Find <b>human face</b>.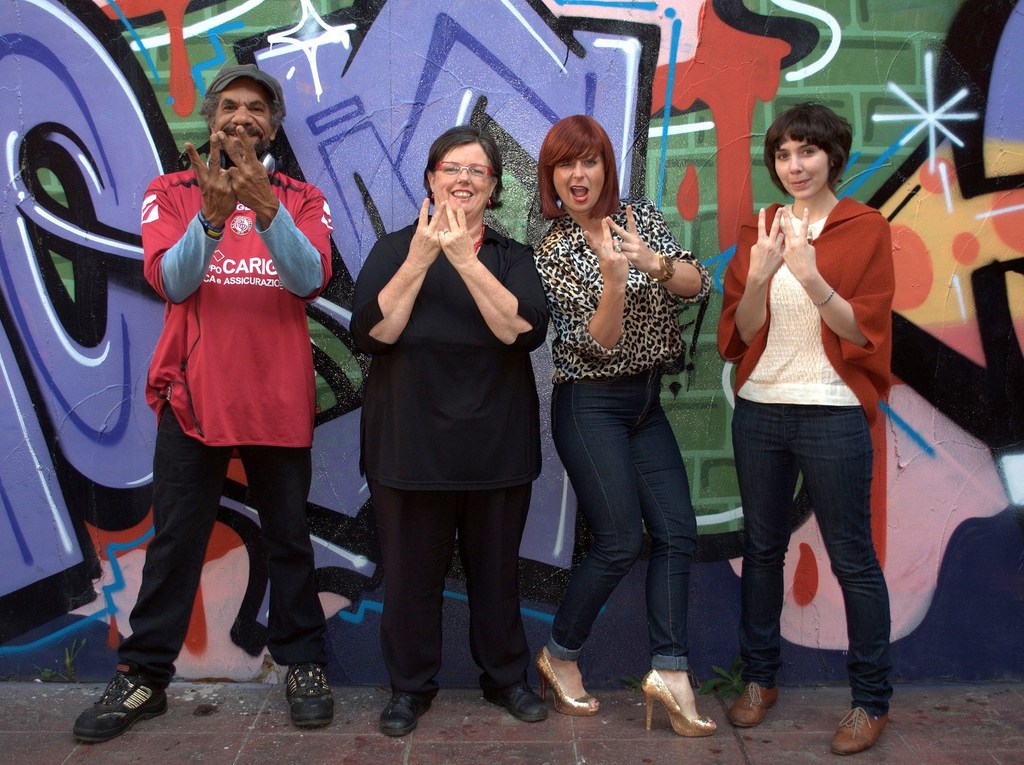
(214,81,270,157).
